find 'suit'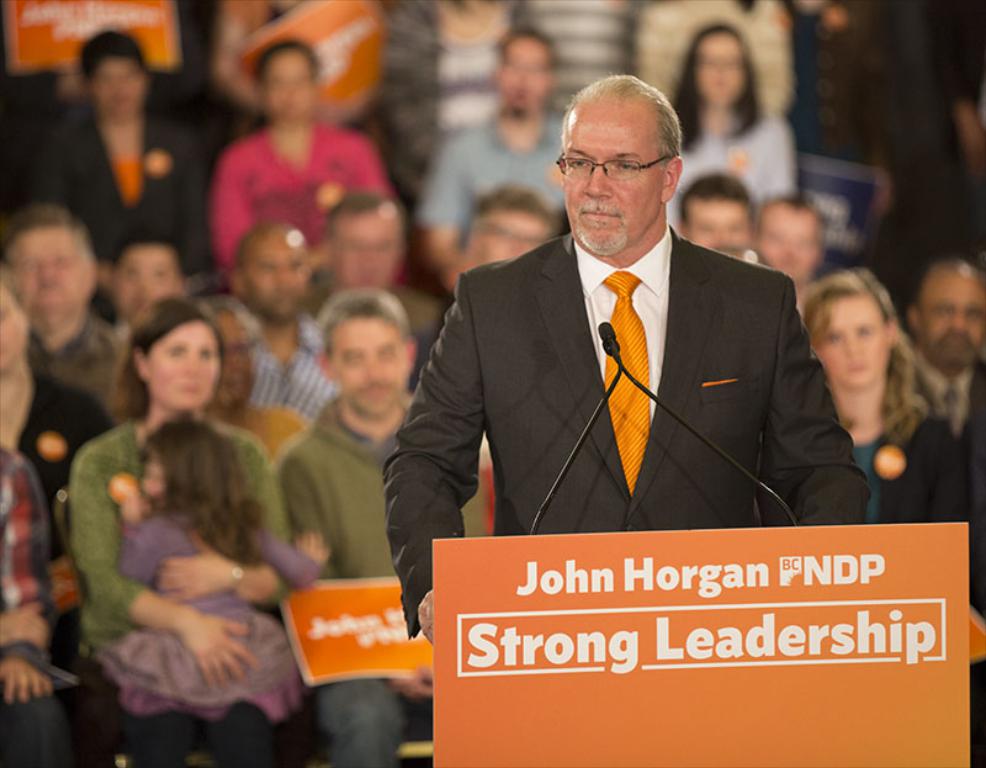
[left=35, top=106, right=223, bottom=296]
